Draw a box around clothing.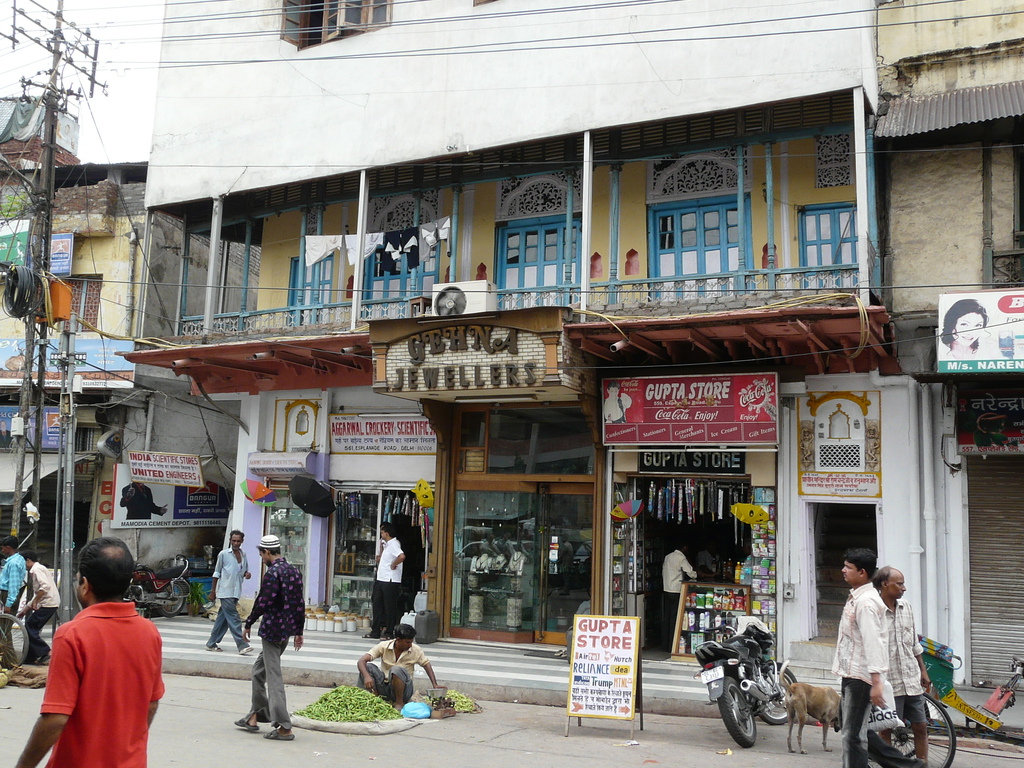
{"x1": 344, "y1": 232, "x2": 381, "y2": 268}.
